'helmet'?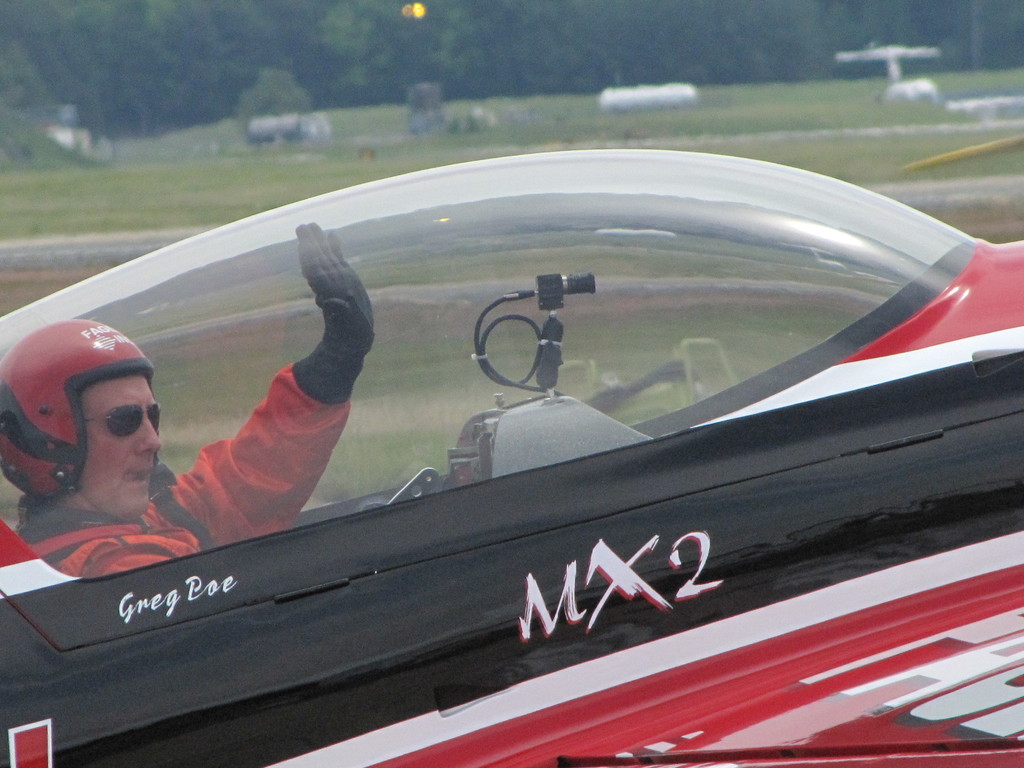
{"left": 13, "top": 321, "right": 161, "bottom": 518}
